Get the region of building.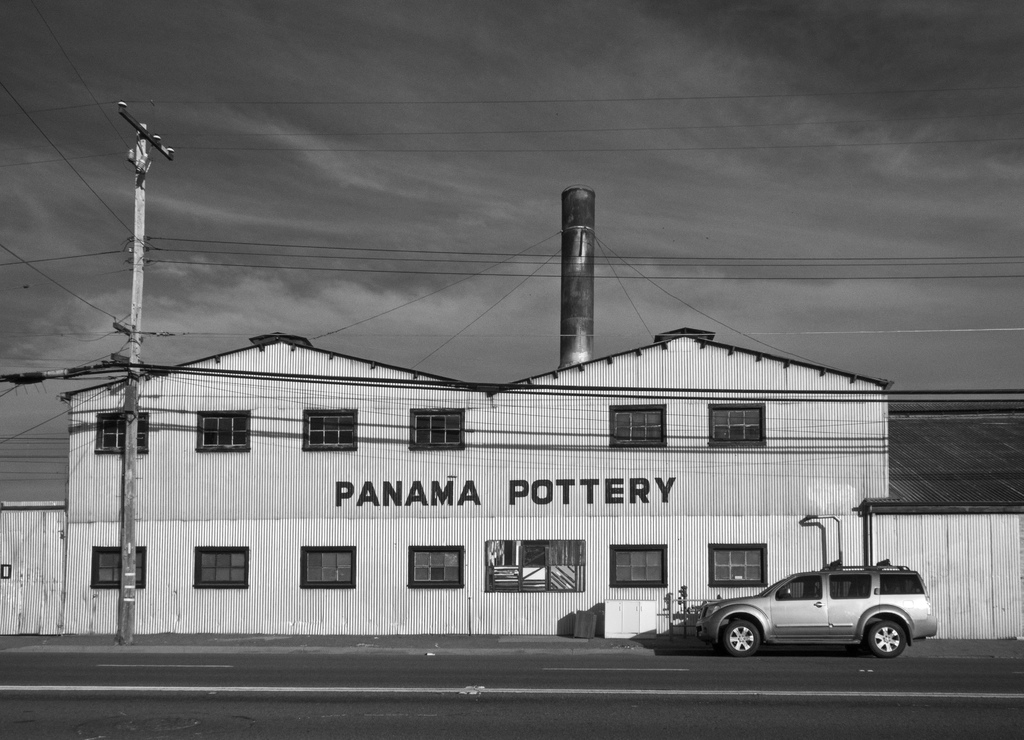
locate(60, 327, 896, 635).
